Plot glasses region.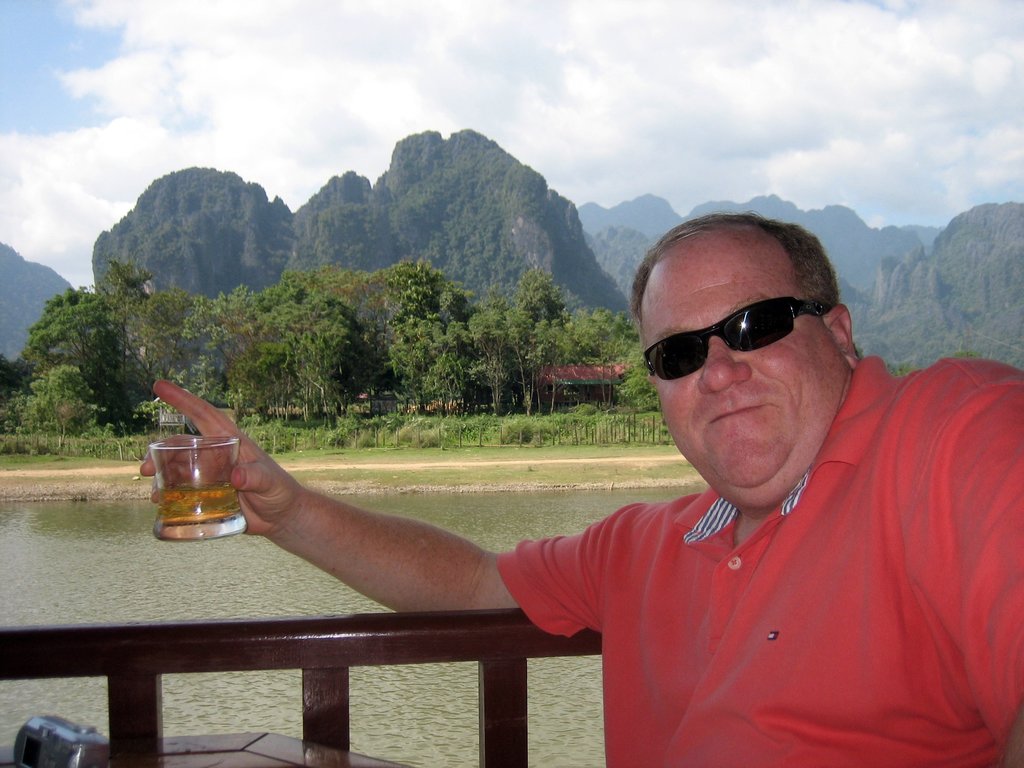
Plotted at left=645, top=293, right=835, bottom=364.
